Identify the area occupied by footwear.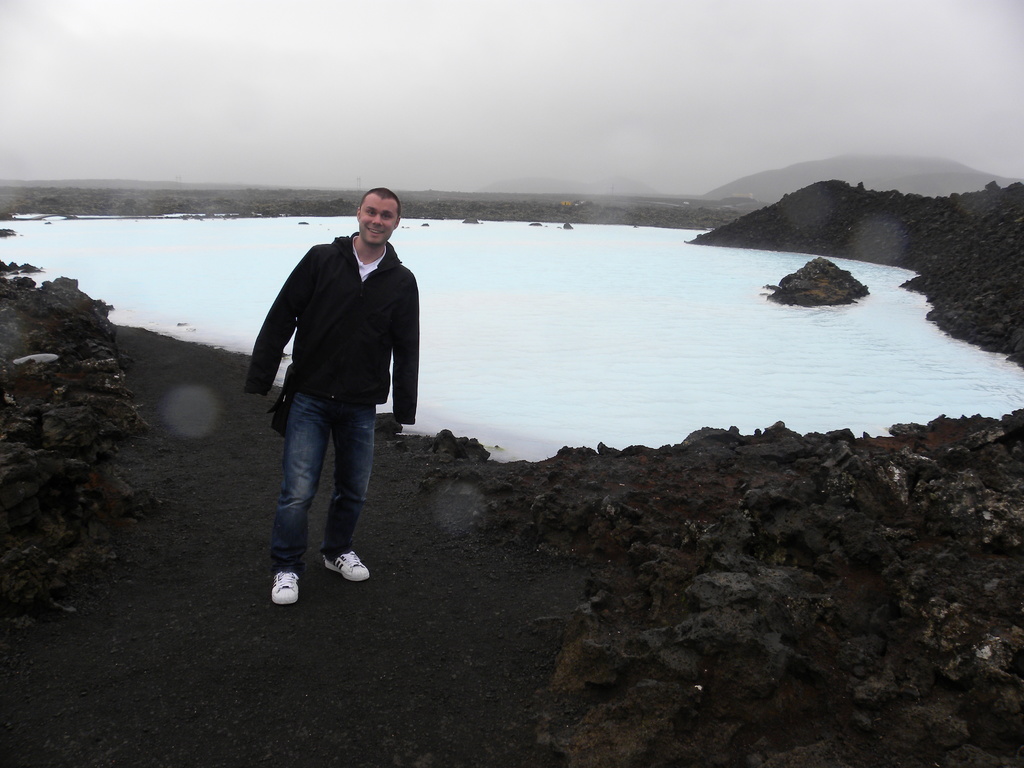
Area: l=324, t=554, r=372, b=585.
